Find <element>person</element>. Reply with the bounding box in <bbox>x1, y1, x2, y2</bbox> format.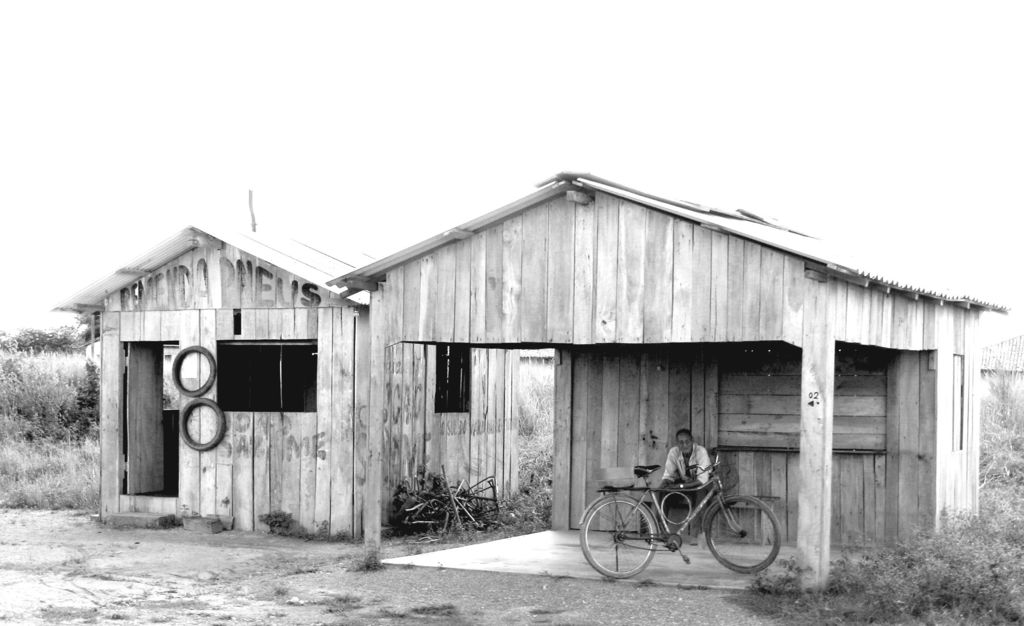
<bbox>652, 422, 716, 538</bbox>.
